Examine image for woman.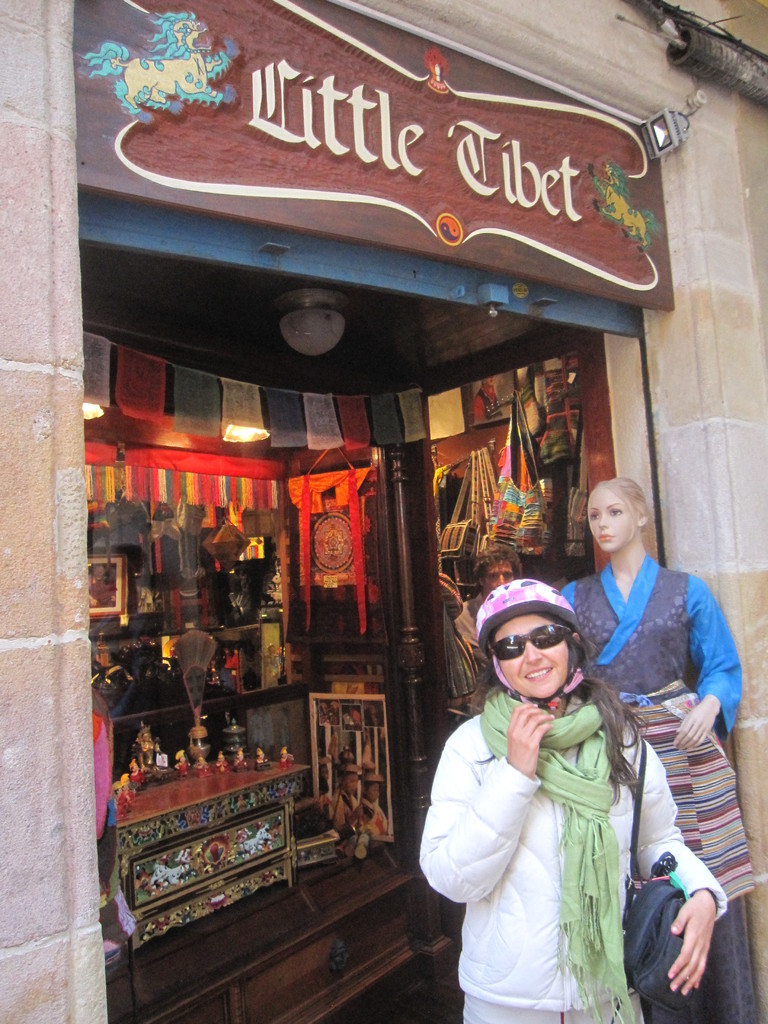
Examination result: 560:475:758:1023.
